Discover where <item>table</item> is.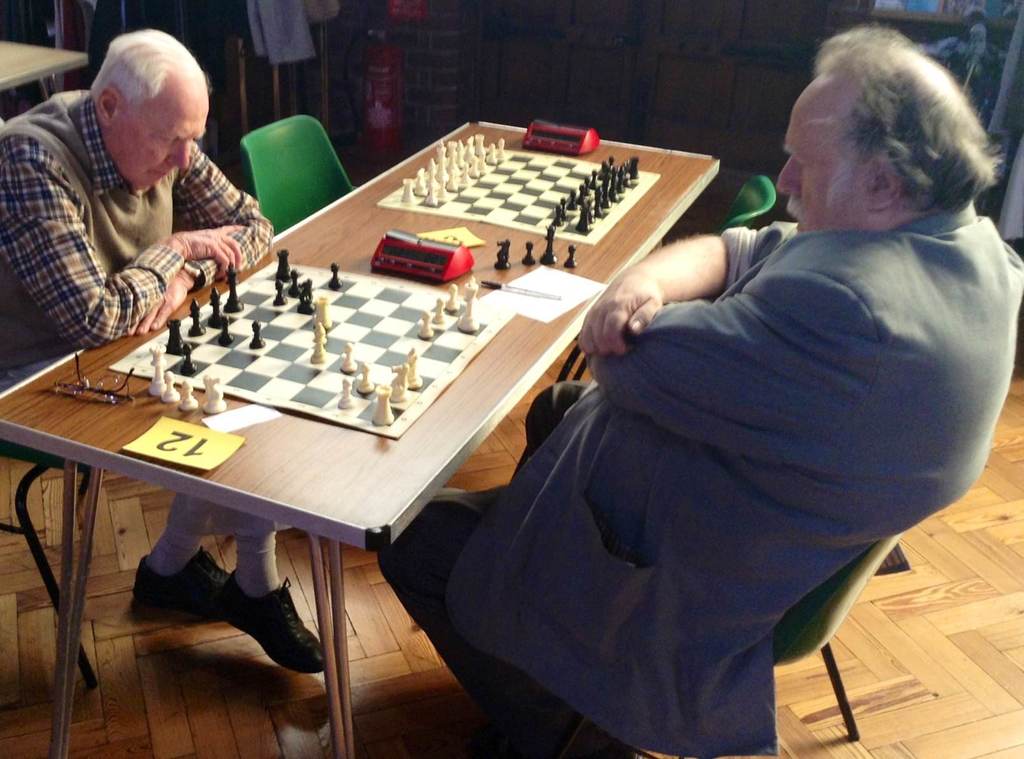
Discovered at <region>0, 117, 724, 758</region>.
